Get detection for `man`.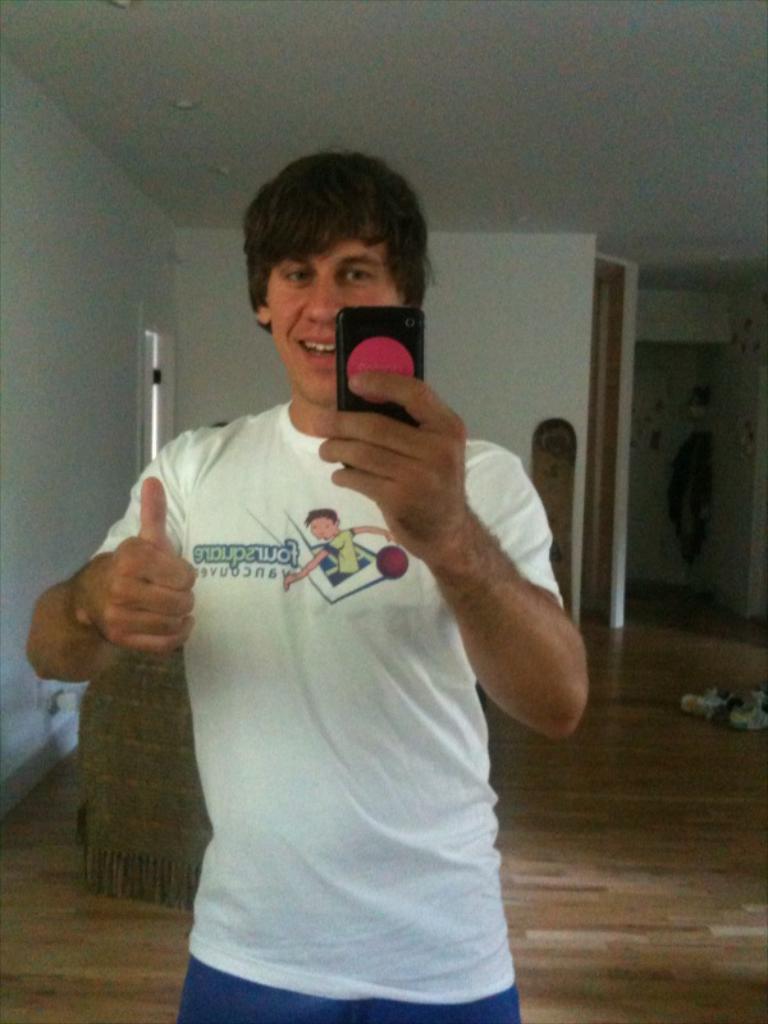
Detection: 27 151 589 1023.
